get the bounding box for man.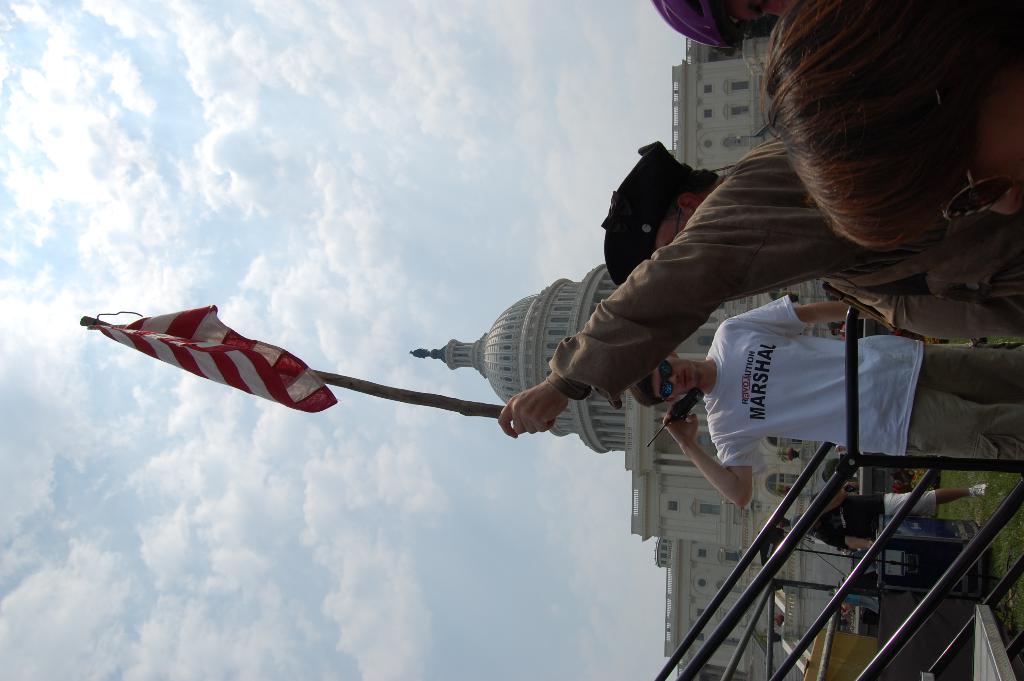
BBox(499, 135, 1023, 443).
